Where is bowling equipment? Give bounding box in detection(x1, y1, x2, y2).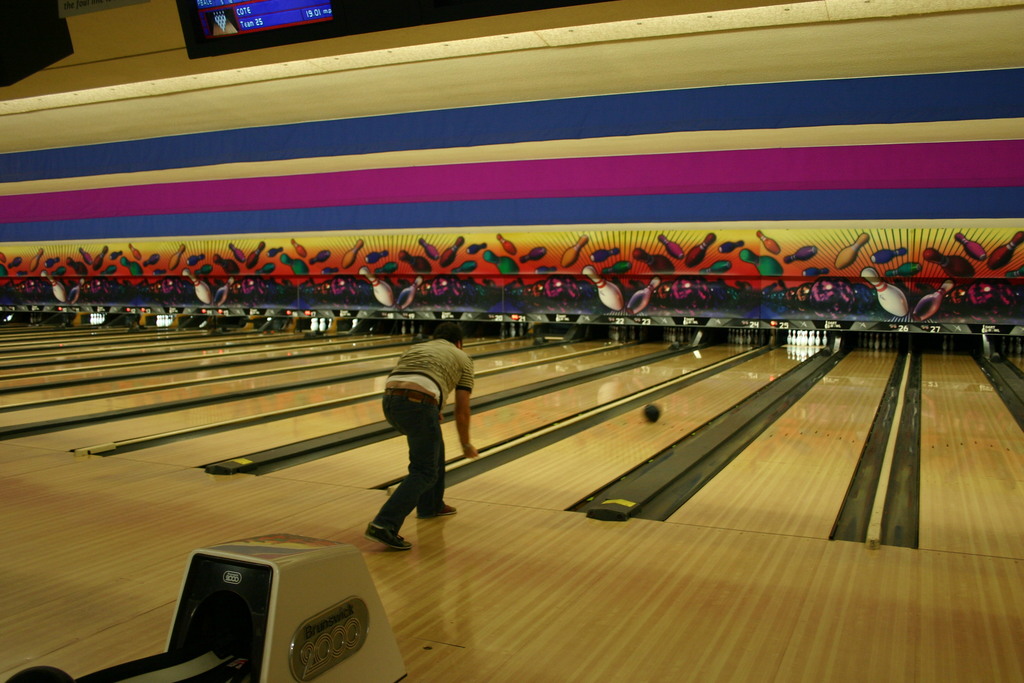
detection(65, 255, 89, 270).
